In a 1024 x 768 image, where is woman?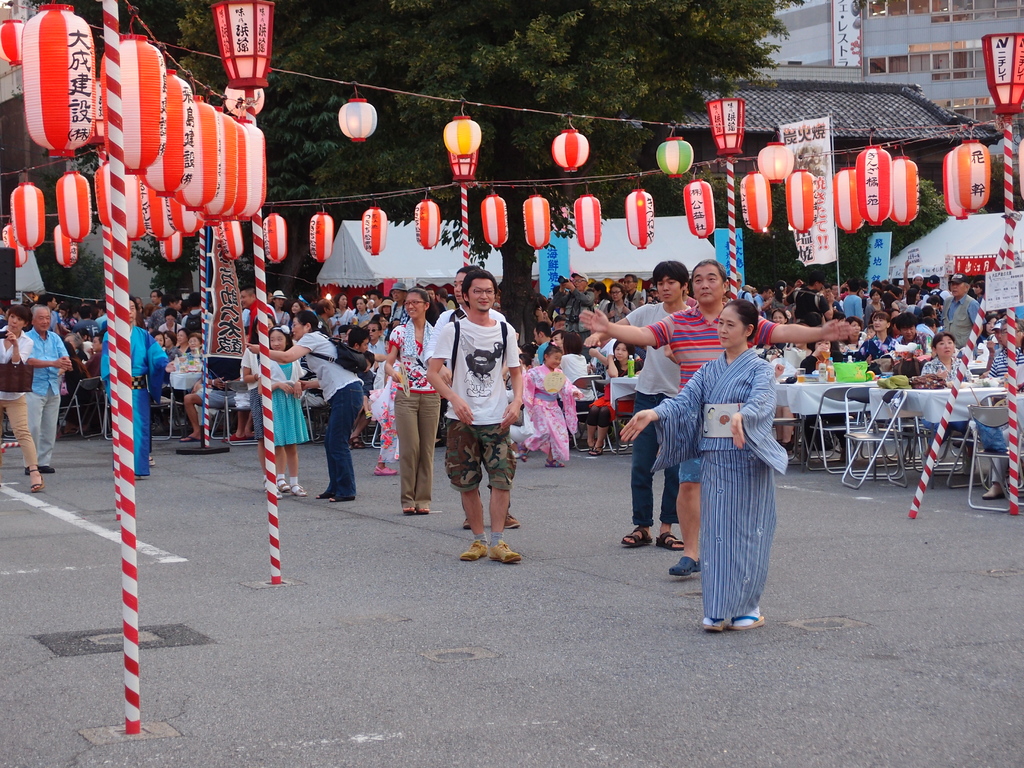
837, 316, 870, 364.
